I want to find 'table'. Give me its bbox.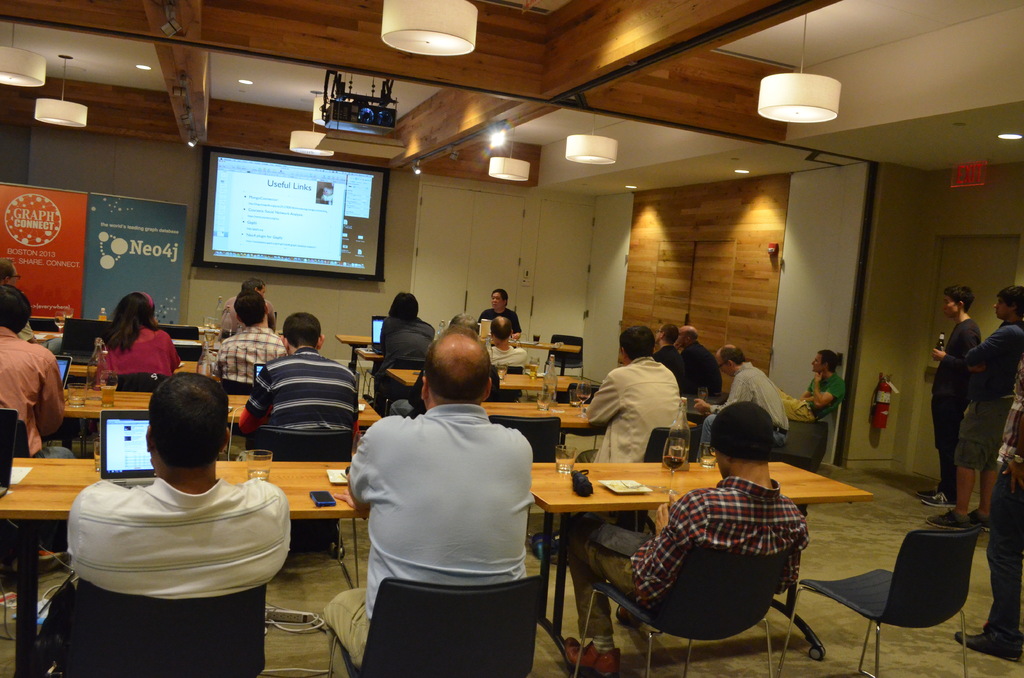
pyautogui.locateOnScreen(383, 366, 581, 412).
